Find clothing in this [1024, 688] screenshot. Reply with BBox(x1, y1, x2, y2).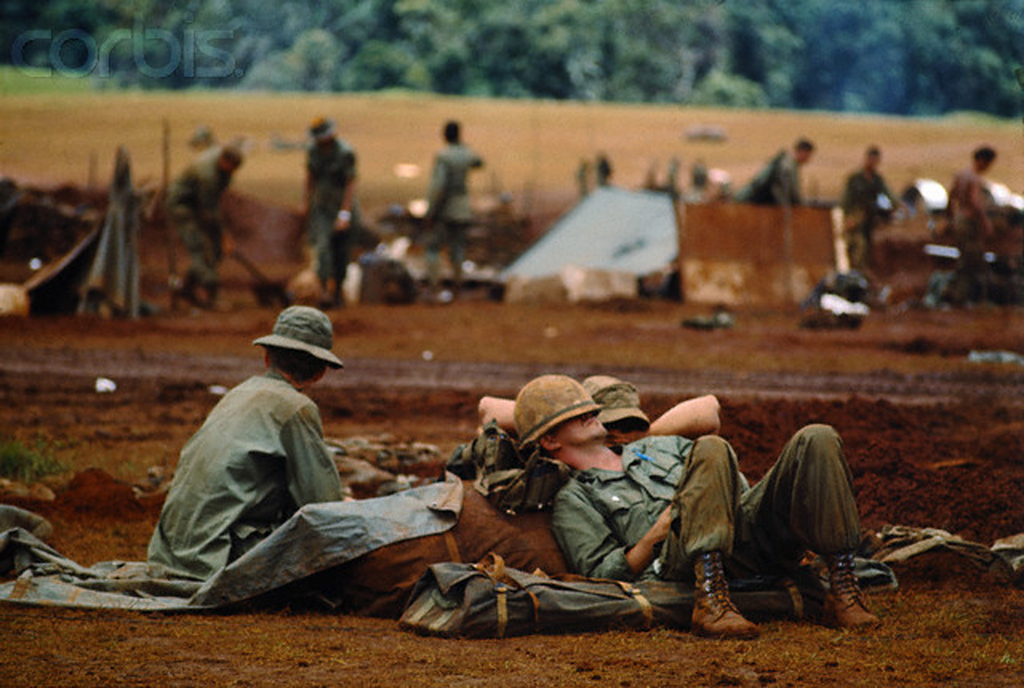
BBox(303, 132, 358, 286).
